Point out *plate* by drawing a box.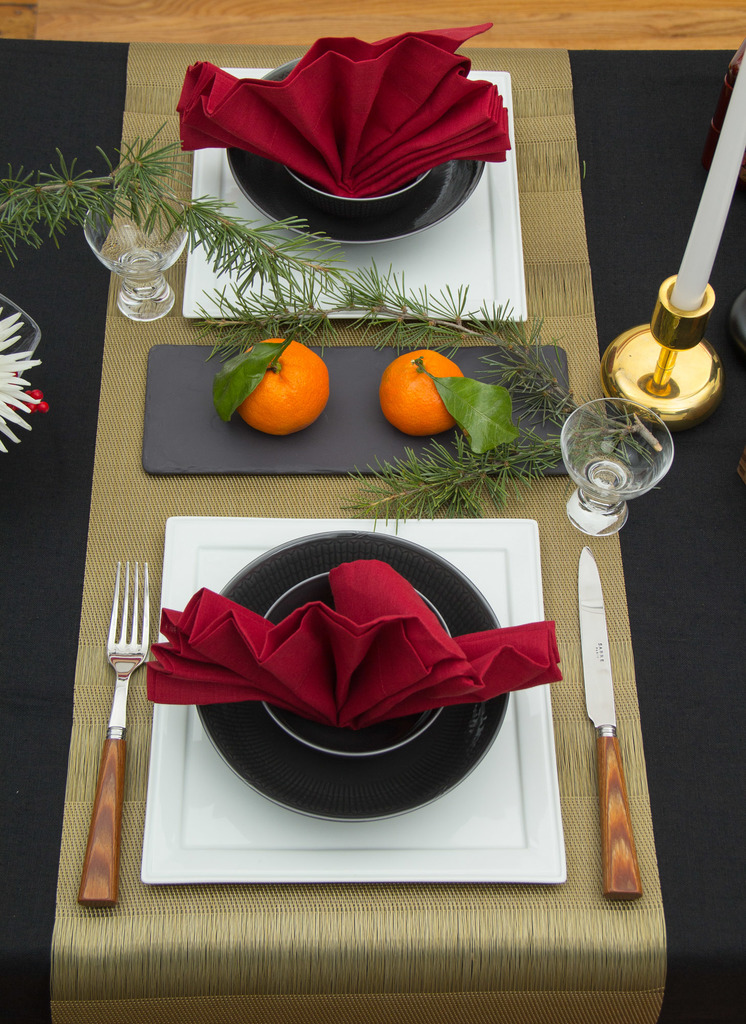
198/533/523/804.
